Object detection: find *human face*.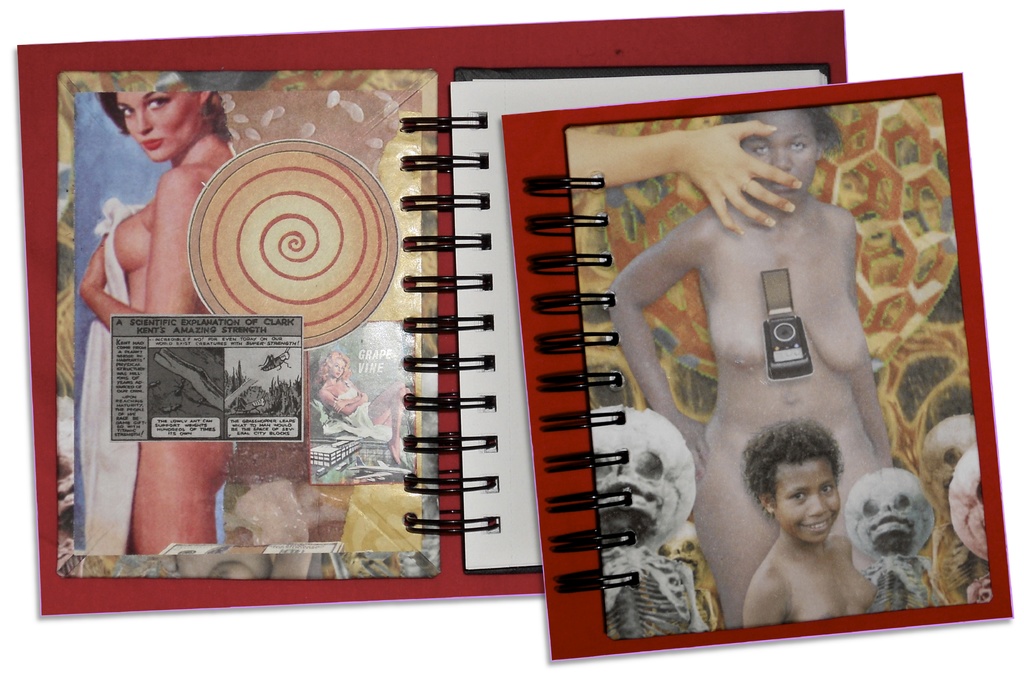
<box>329,356,344,379</box>.
